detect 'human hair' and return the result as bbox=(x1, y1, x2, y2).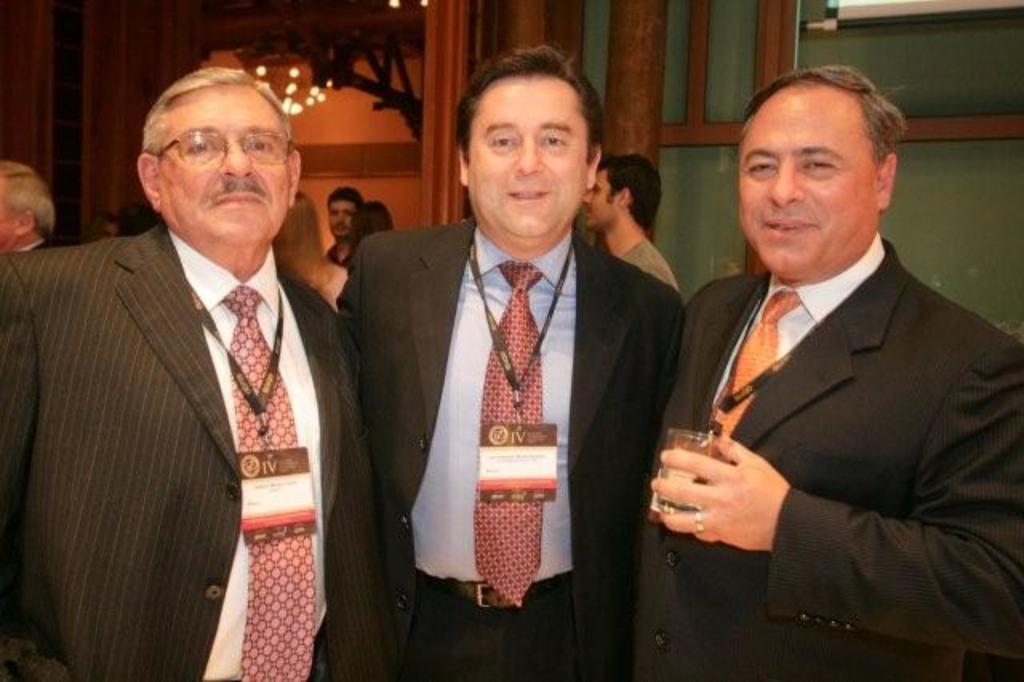
bbox=(600, 149, 658, 227).
